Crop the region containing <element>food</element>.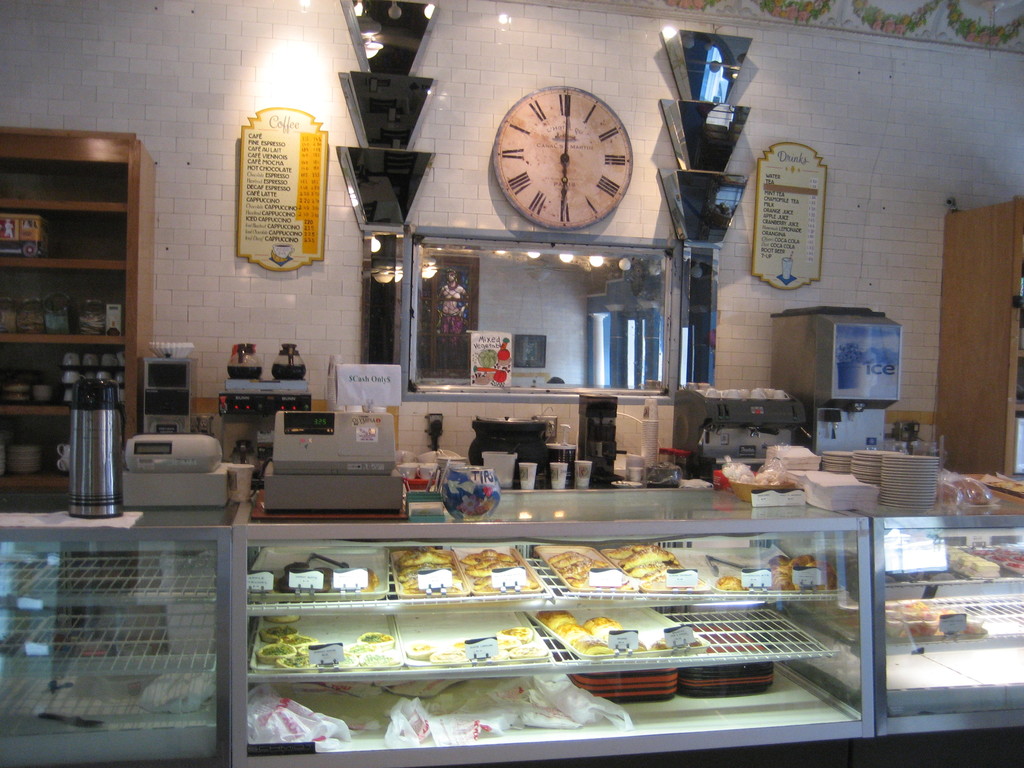
Crop region: rect(770, 550, 840, 596).
